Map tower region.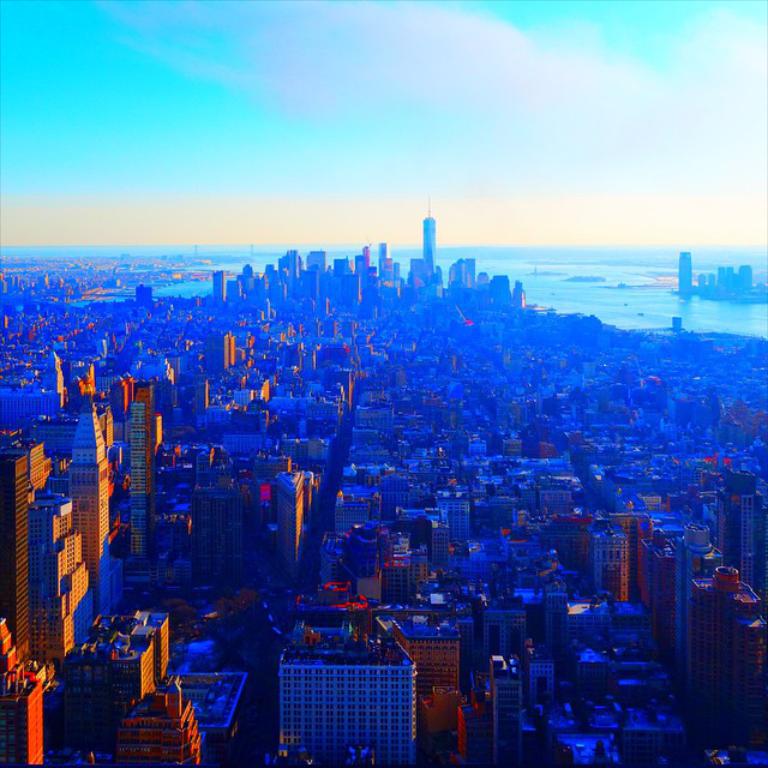
Mapped to l=126, t=394, r=170, b=592.
